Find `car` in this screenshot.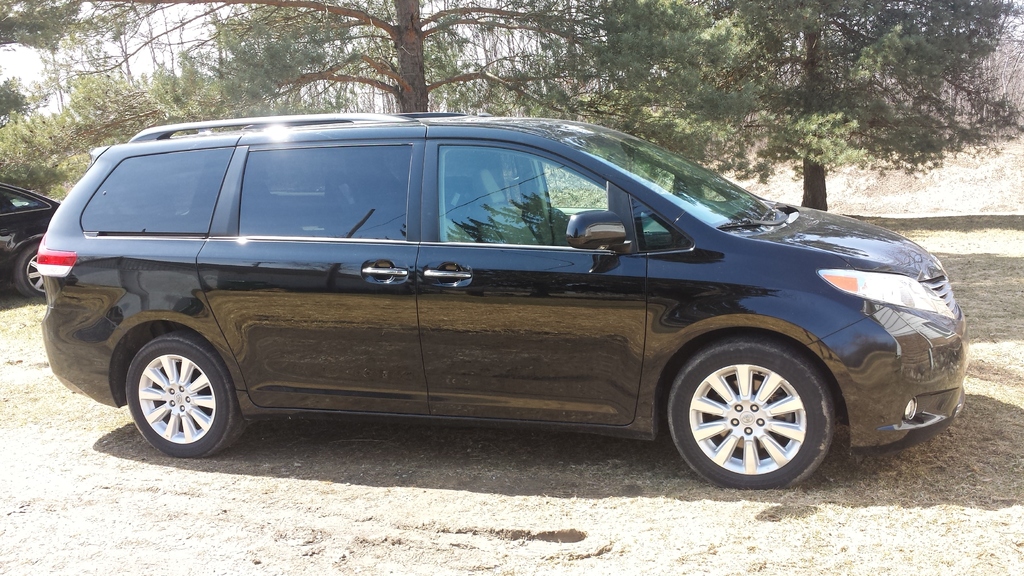
The bounding box for `car` is Rect(35, 113, 965, 498).
